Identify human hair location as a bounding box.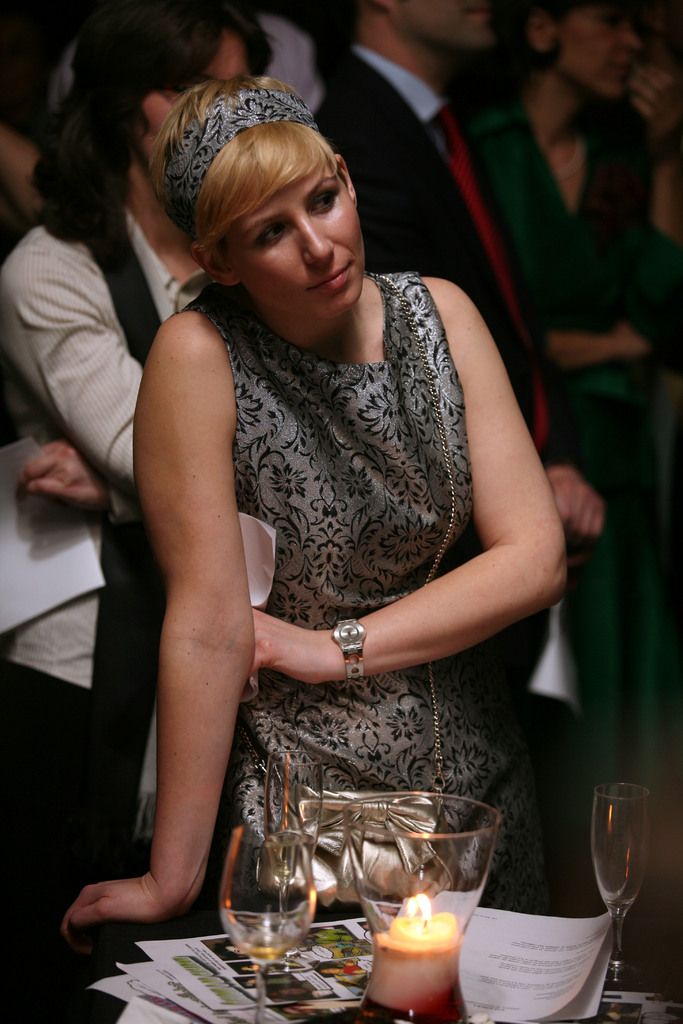
[left=22, top=0, right=269, bottom=252].
